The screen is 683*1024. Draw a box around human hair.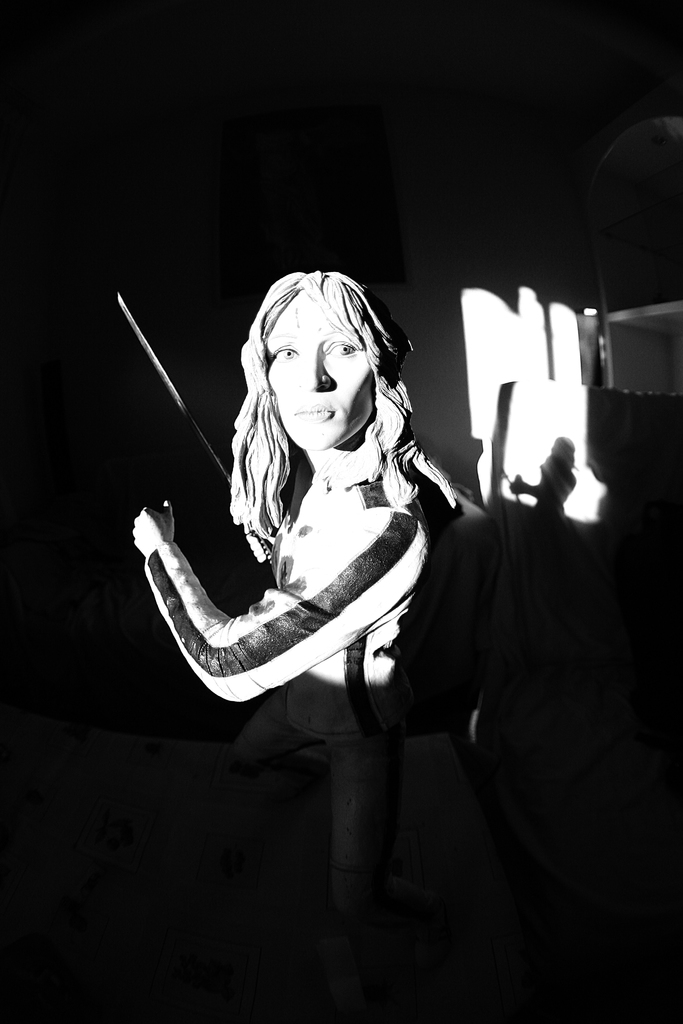
226 258 420 546.
